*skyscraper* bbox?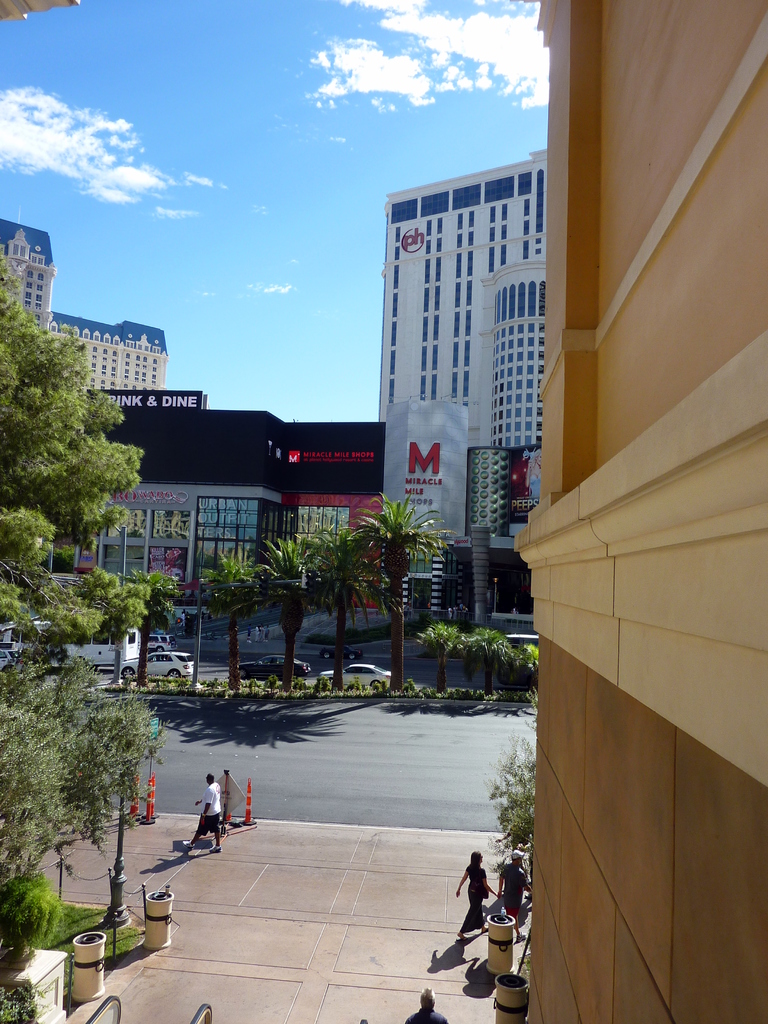
(376,146,555,643)
